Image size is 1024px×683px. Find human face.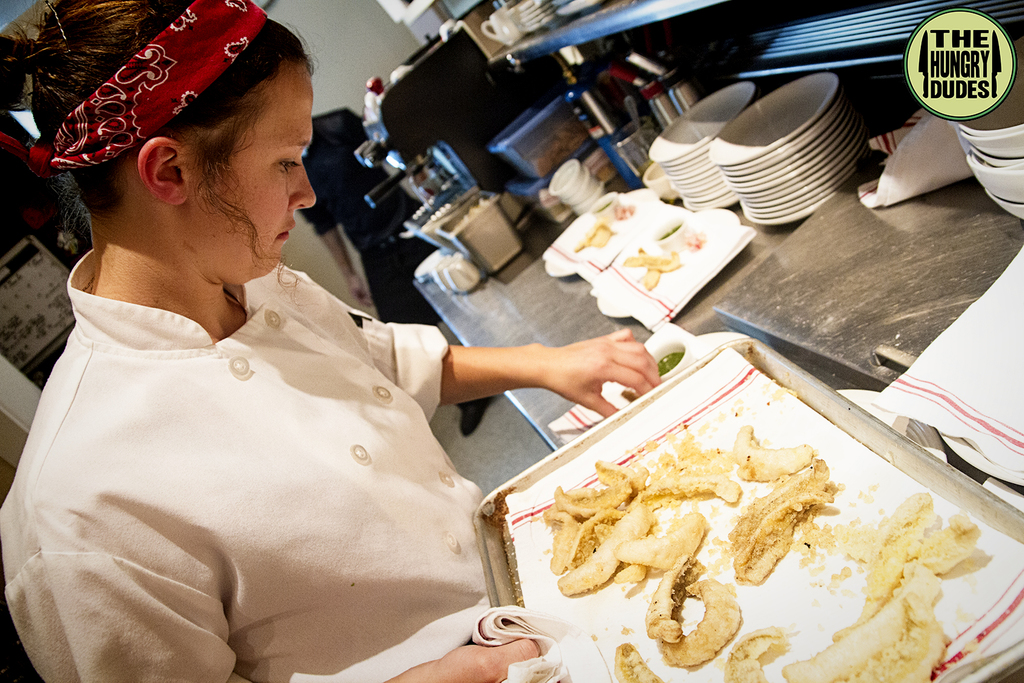
[x1=188, y1=68, x2=317, y2=280].
